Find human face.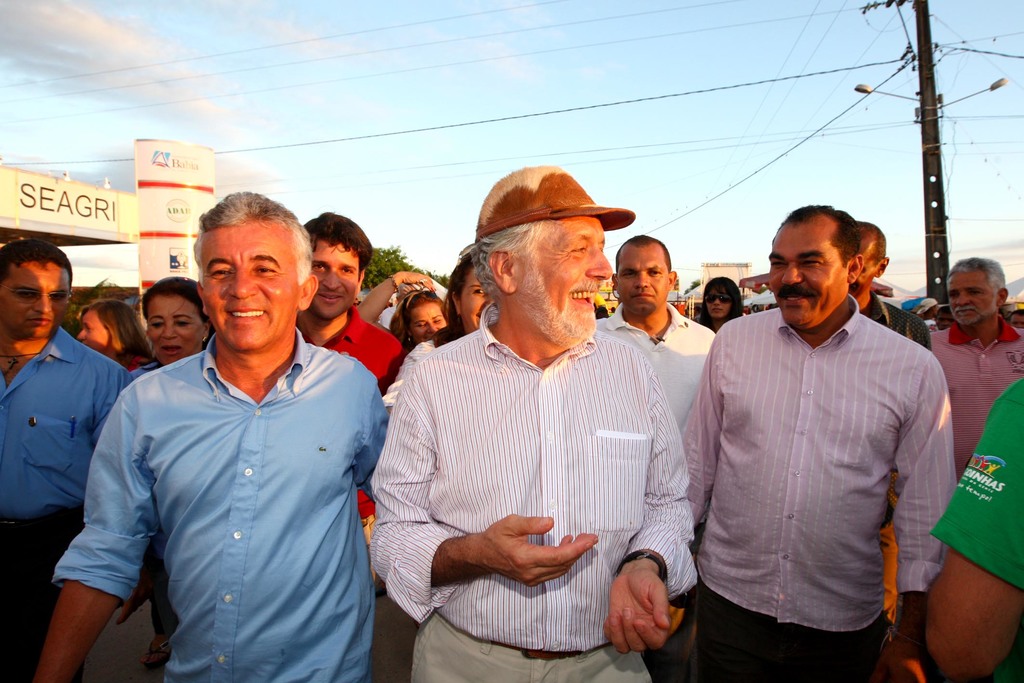
BBox(411, 295, 449, 340).
